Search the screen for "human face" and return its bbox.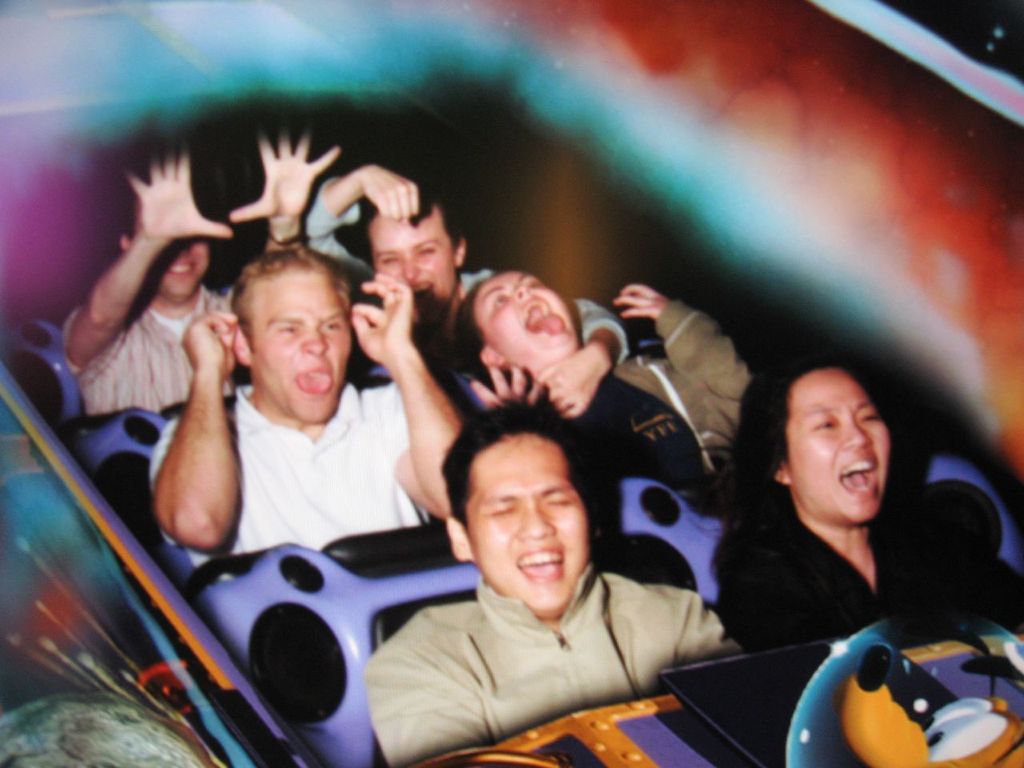
Found: [786,366,892,526].
